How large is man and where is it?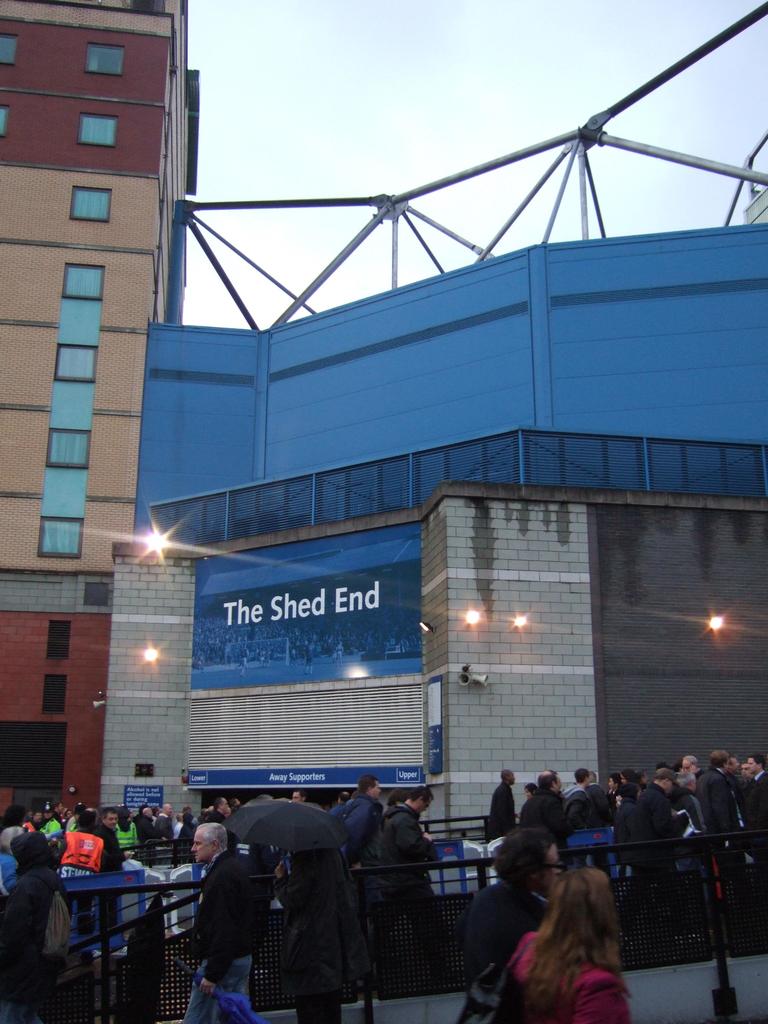
Bounding box: bbox=(363, 785, 452, 988).
